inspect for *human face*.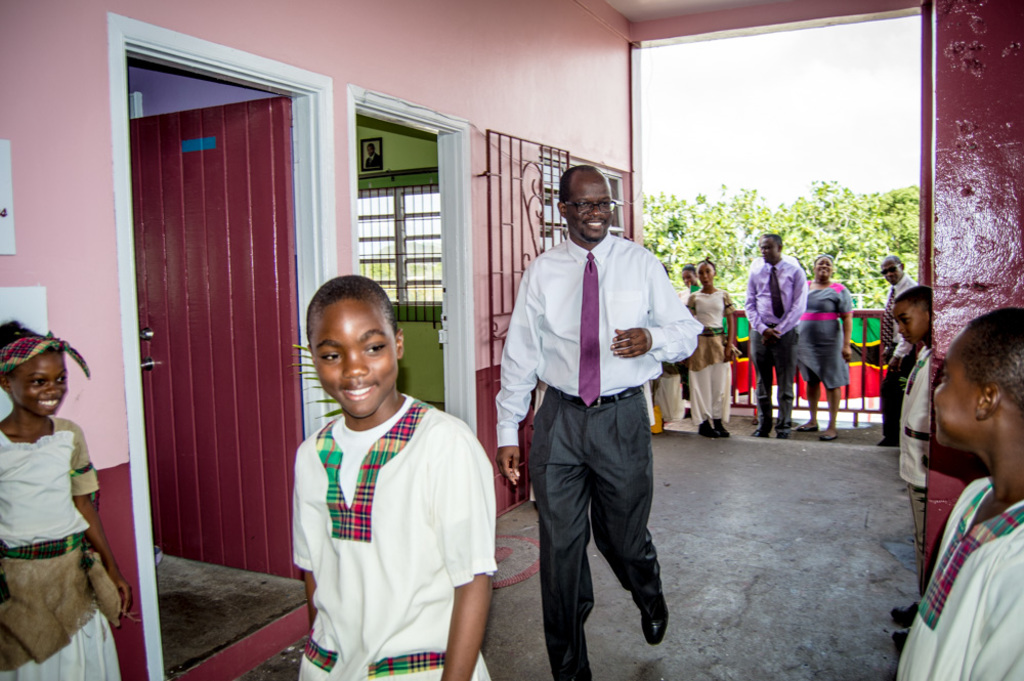
Inspection: (16, 357, 67, 422).
